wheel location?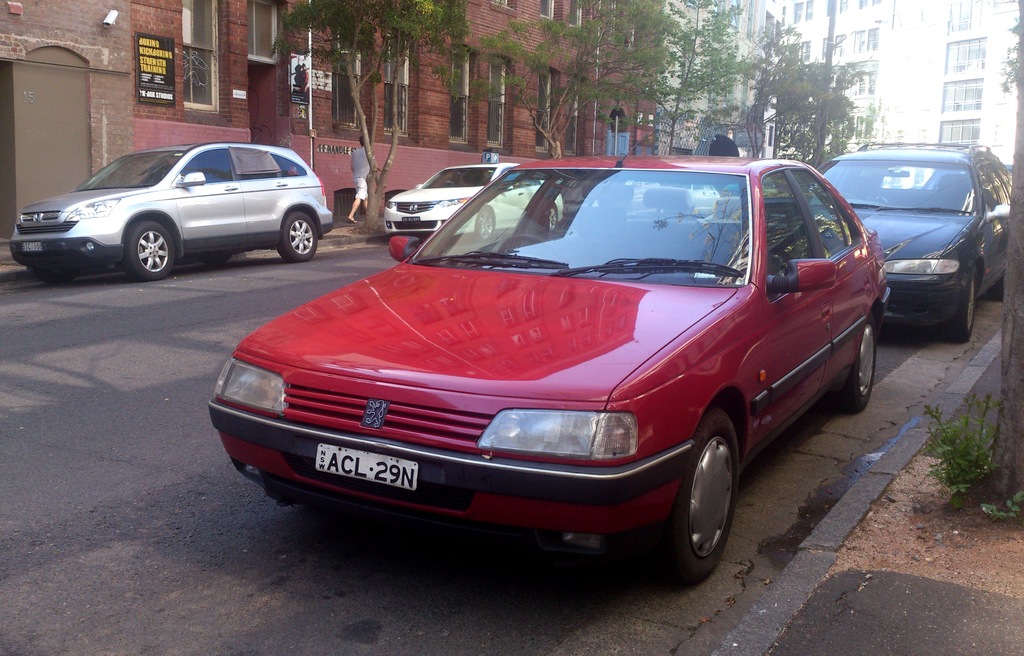
Rect(276, 207, 320, 256)
